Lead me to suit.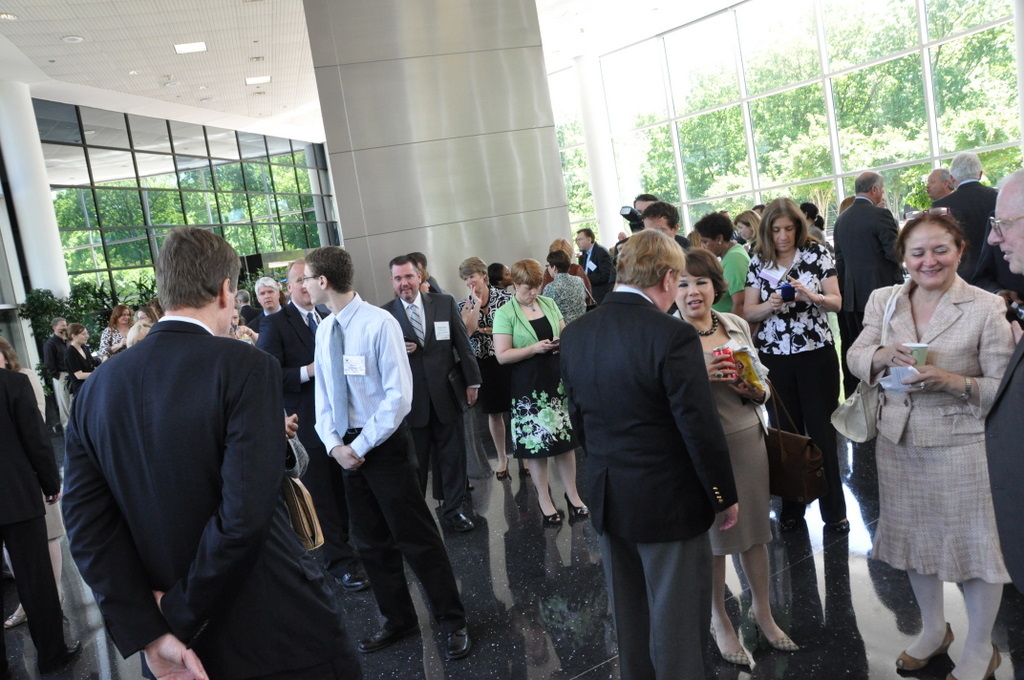
Lead to <bbox>832, 194, 902, 339</bbox>.
